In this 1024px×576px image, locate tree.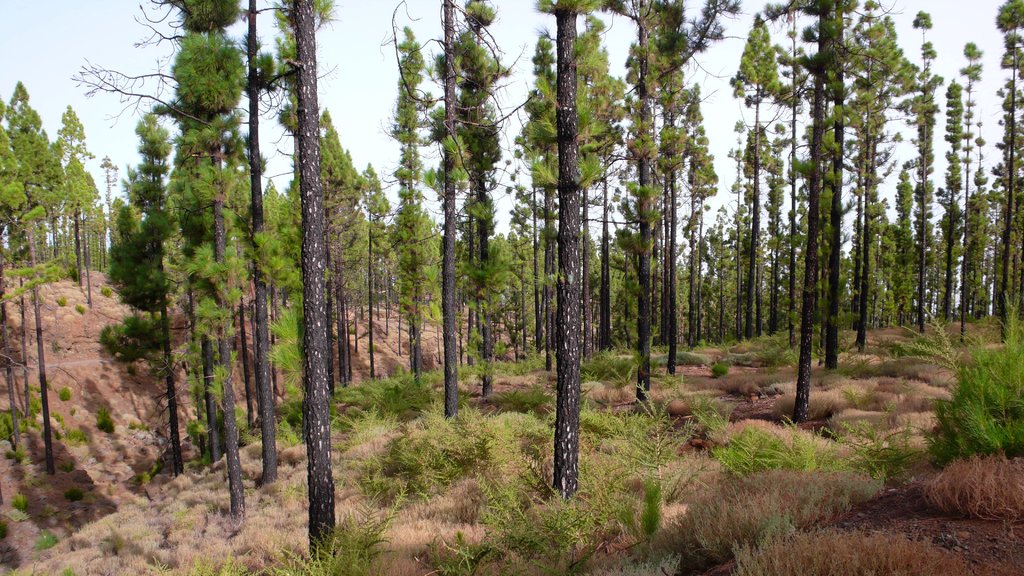
Bounding box: (429,0,488,417).
